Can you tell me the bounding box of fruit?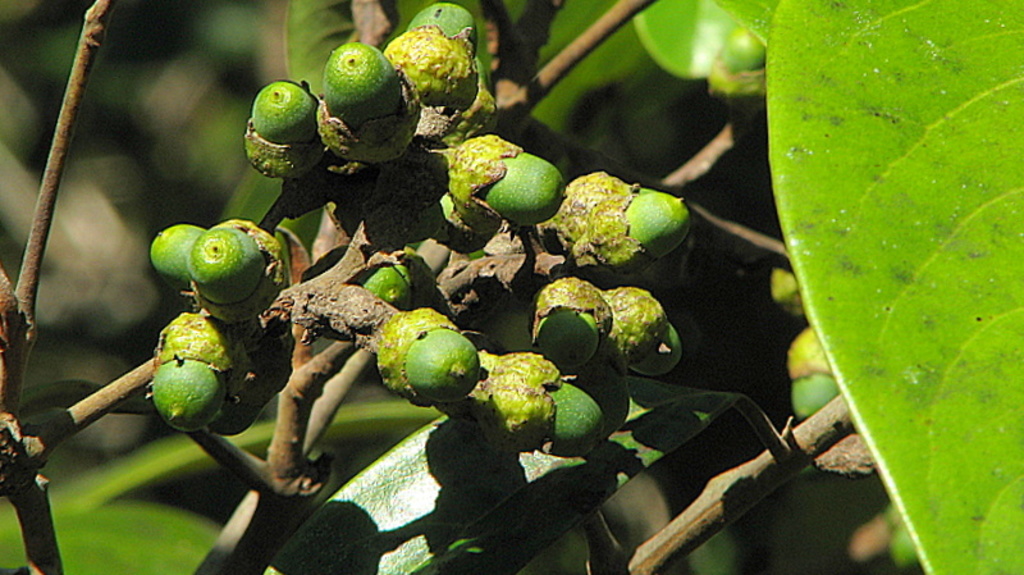
bbox=[151, 341, 237, 426].
